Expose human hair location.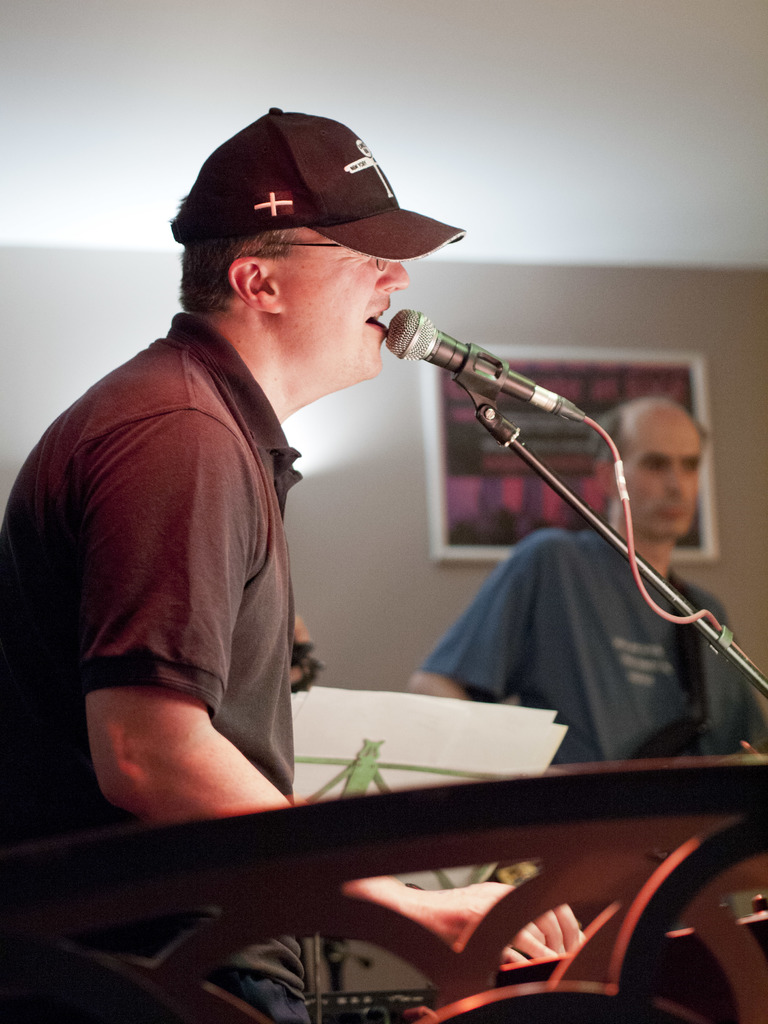
Exposed at (176,220,308,308).
